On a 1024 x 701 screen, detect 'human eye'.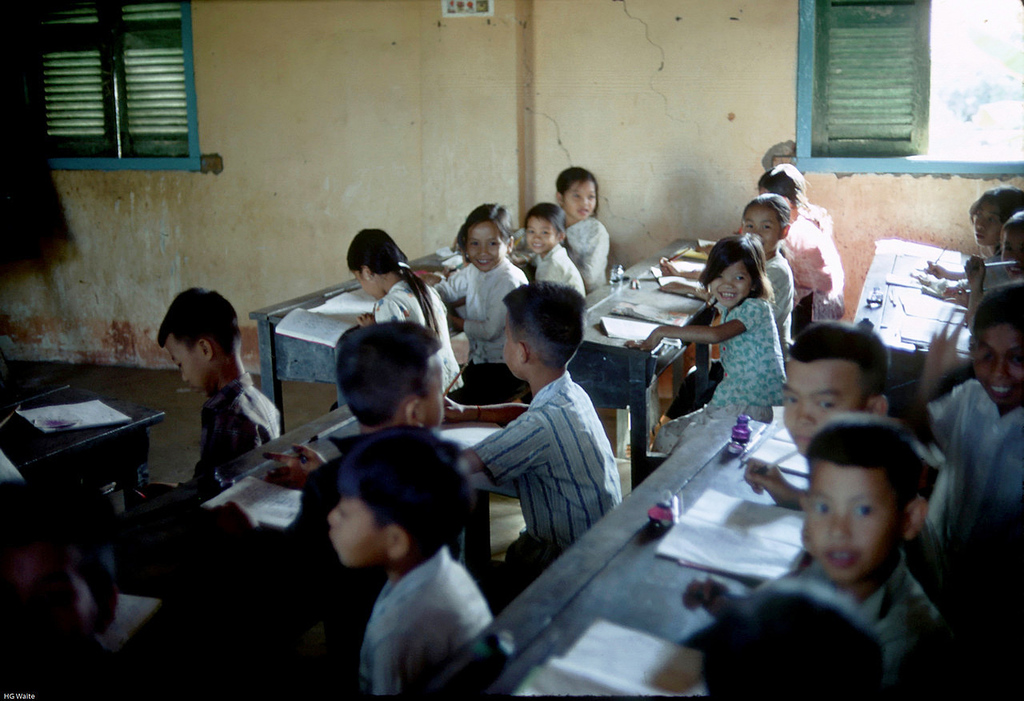
BBox(762, 223, 776, 235).
